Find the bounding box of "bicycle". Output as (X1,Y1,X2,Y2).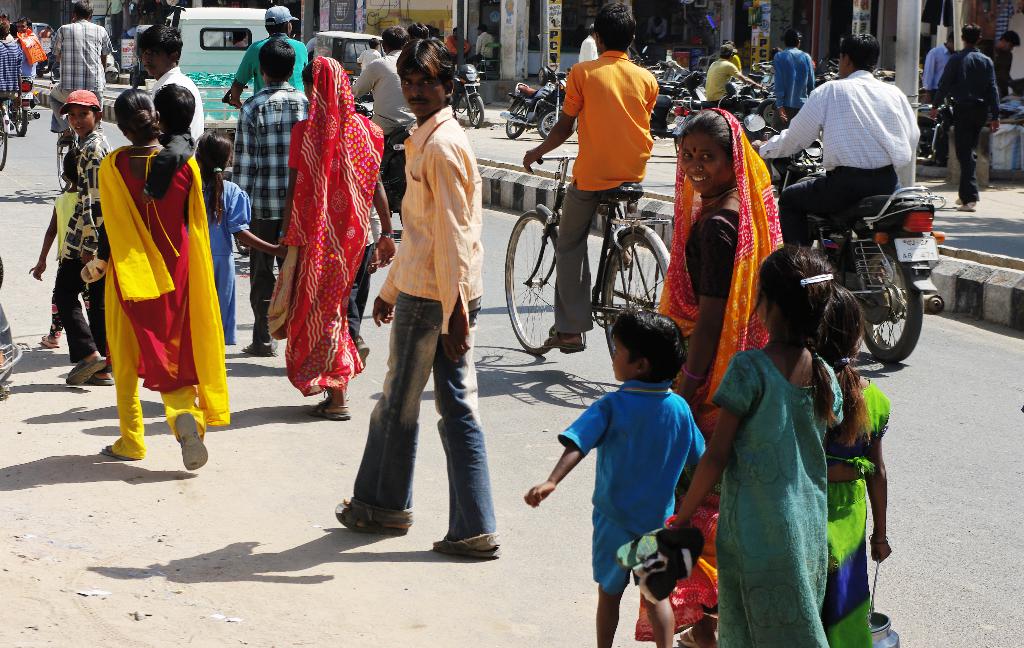
(0,99,11,170).
